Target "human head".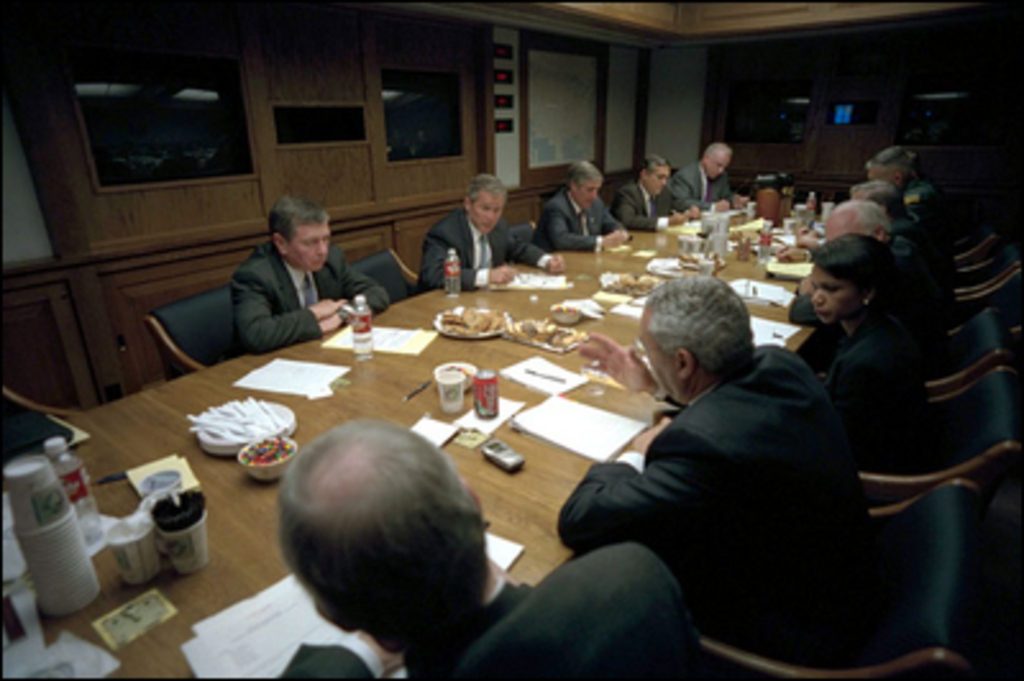
Target region: 271 412 492 661.
